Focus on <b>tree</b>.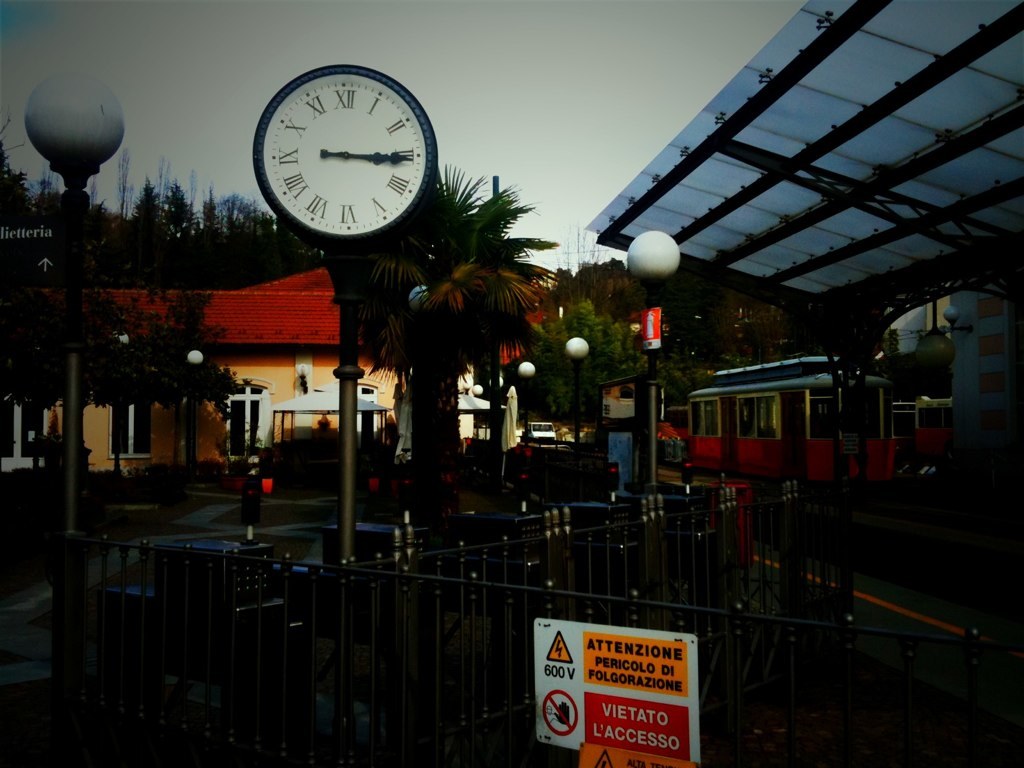
Focused at pyautogui.locateOnScreen(311, 128, 569, 492).
